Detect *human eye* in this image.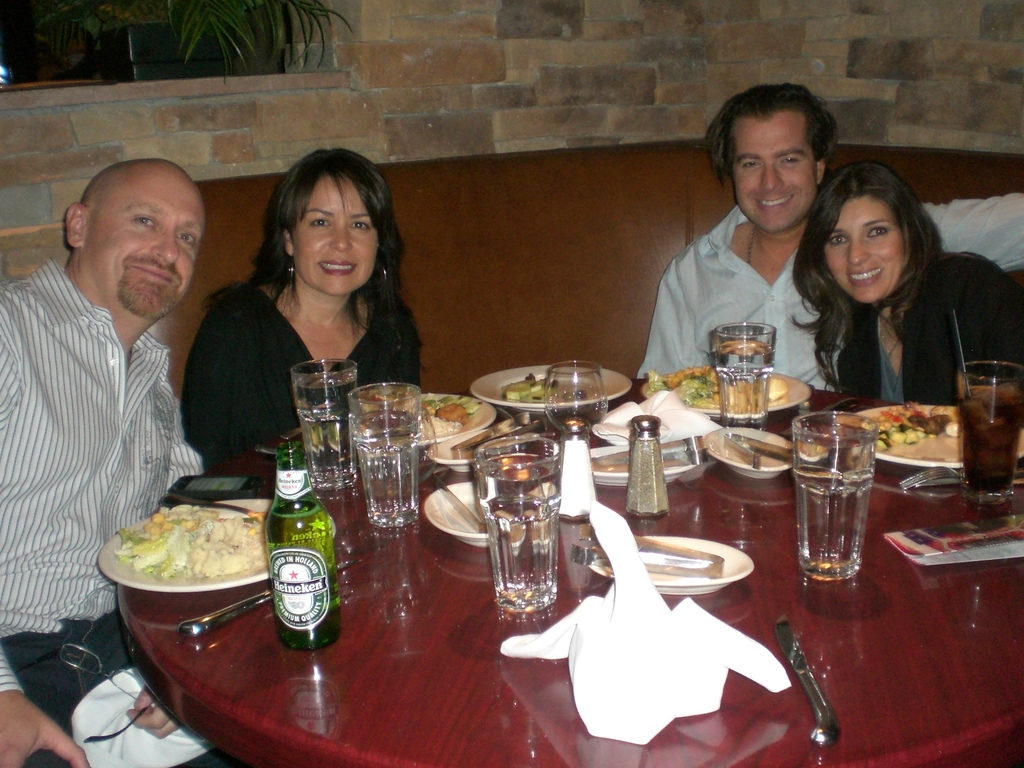
Detection: (left=782, top=151, right=802, bottom=167).
